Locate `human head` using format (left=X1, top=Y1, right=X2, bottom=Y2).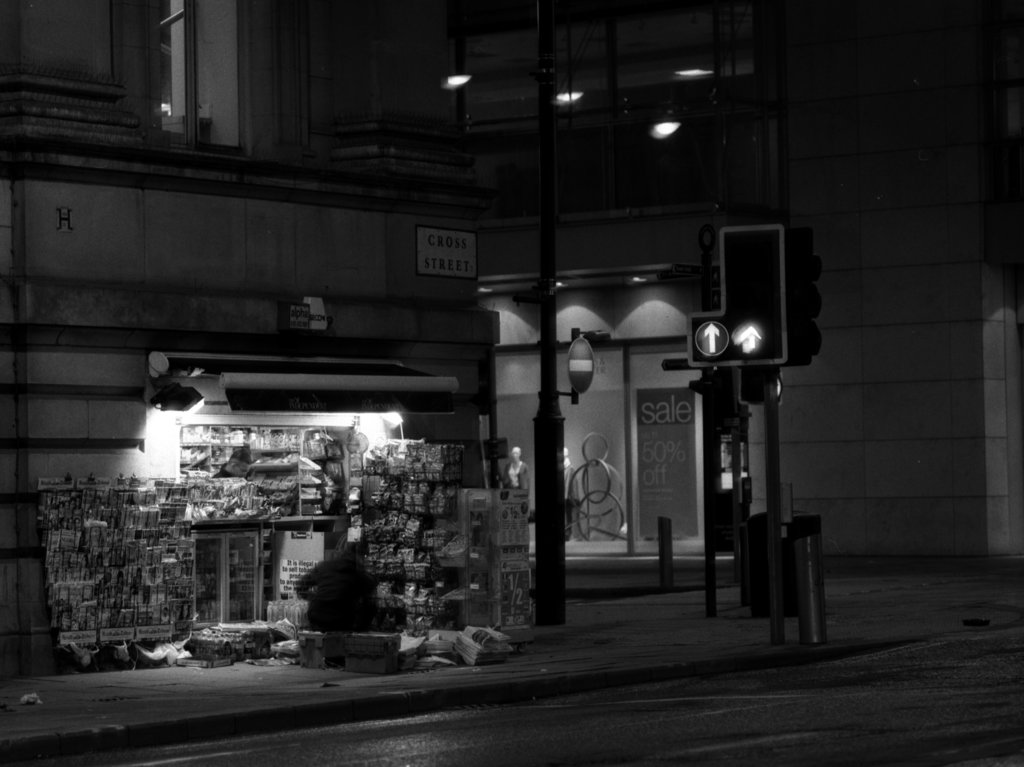
(left=509, top=447, right=522, bottom=459).
